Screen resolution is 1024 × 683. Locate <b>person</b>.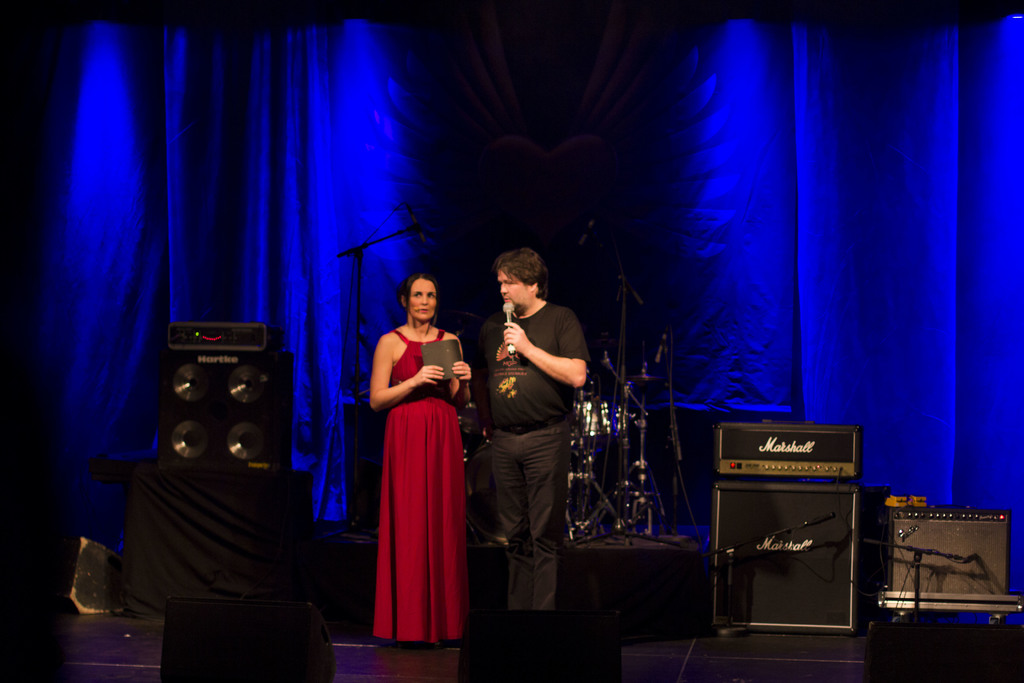
(x1=370, y1=270, x2=474, y2=647).
